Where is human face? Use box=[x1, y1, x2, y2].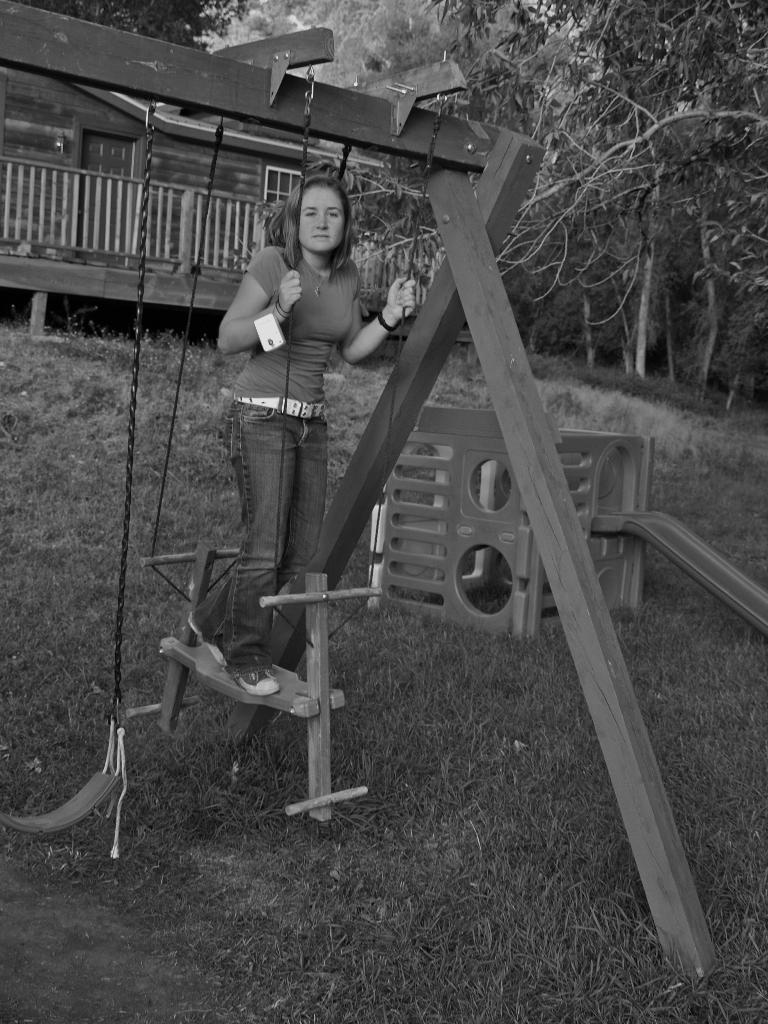
box=[297, 185, 342, 253].
